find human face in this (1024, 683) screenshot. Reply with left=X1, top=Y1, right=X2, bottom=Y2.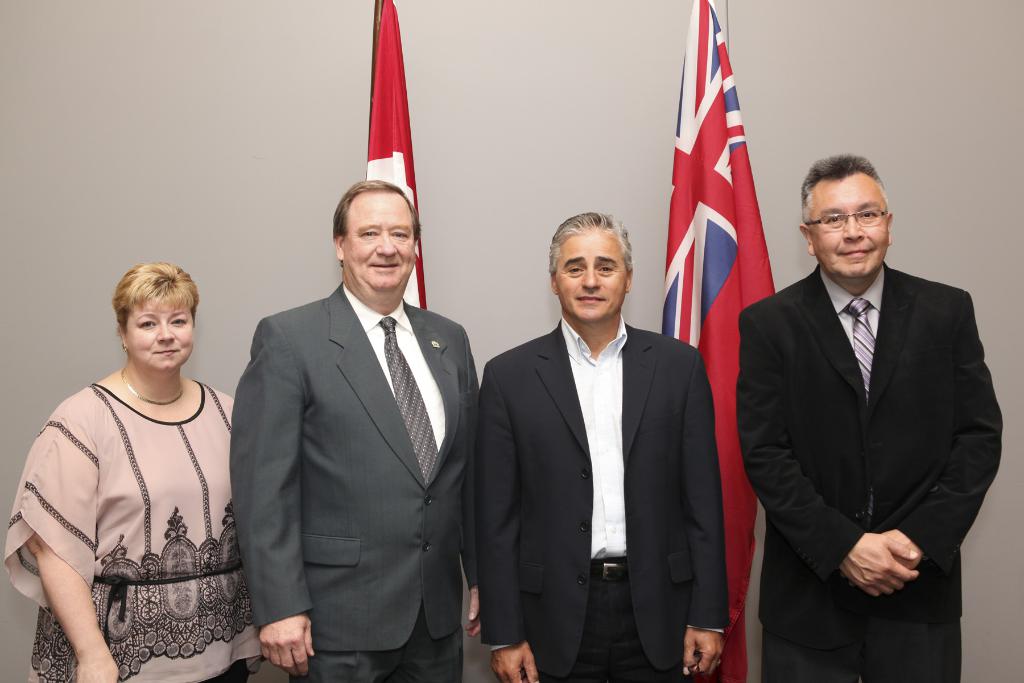
left=126, top=291, right=195, bottom=367.
